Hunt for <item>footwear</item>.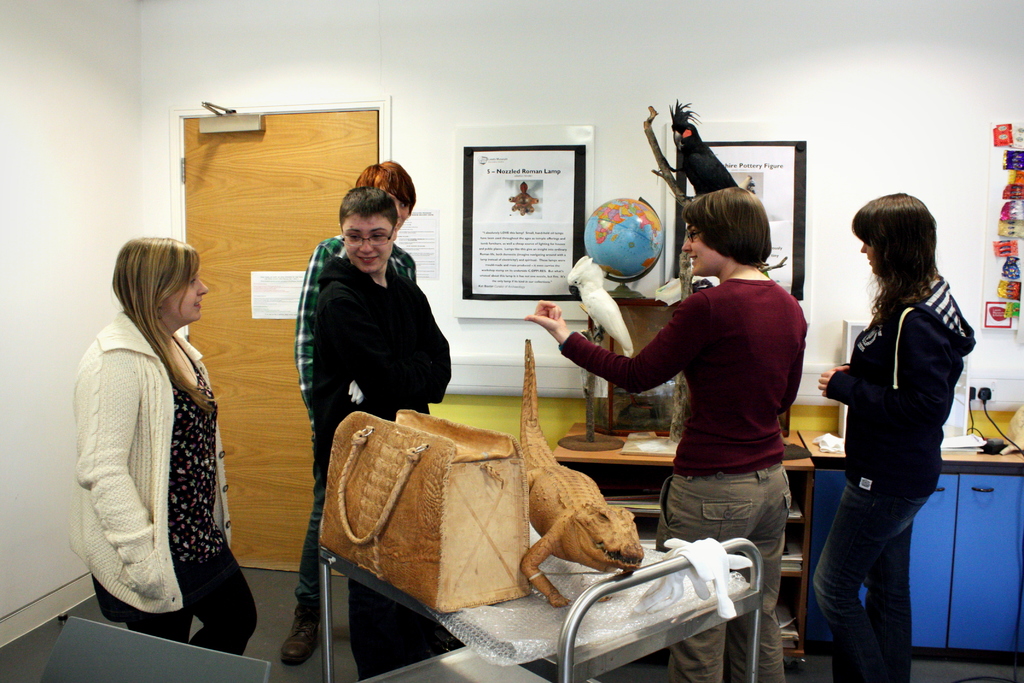
Hunted down at box(289, 613, 314, 663).
